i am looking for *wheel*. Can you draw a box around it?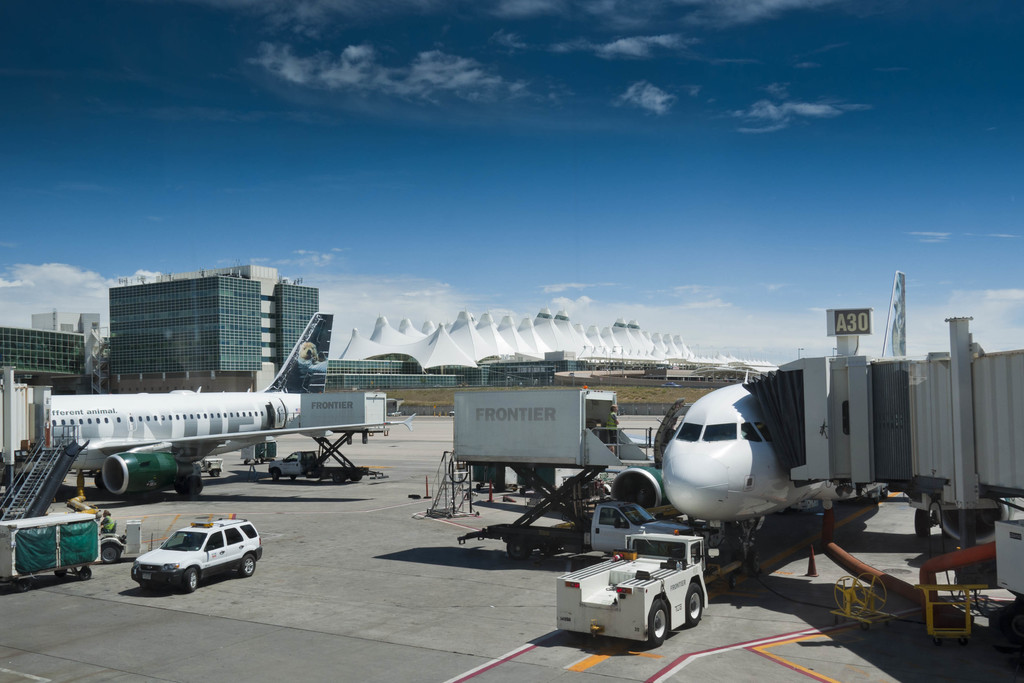
Sure, the bounding box is <box>936,639,941,646</box>.
